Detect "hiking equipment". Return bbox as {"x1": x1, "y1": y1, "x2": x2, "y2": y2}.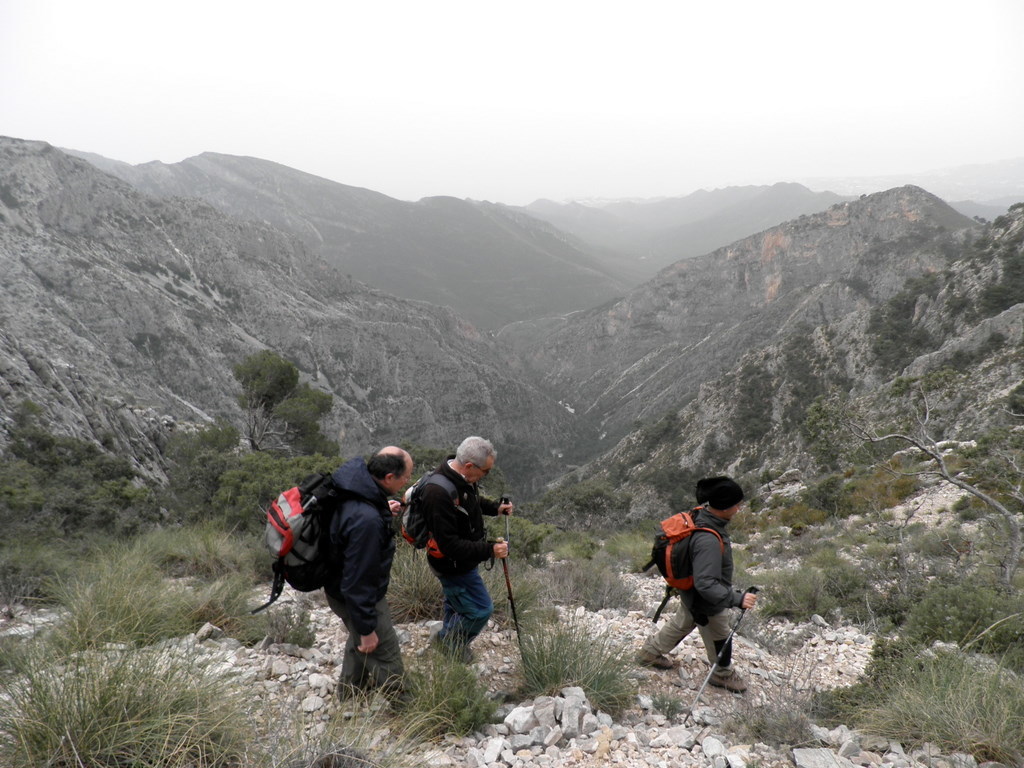
{"x1": 430, "y1": 630, "x2": 476, "y2": 662}.
